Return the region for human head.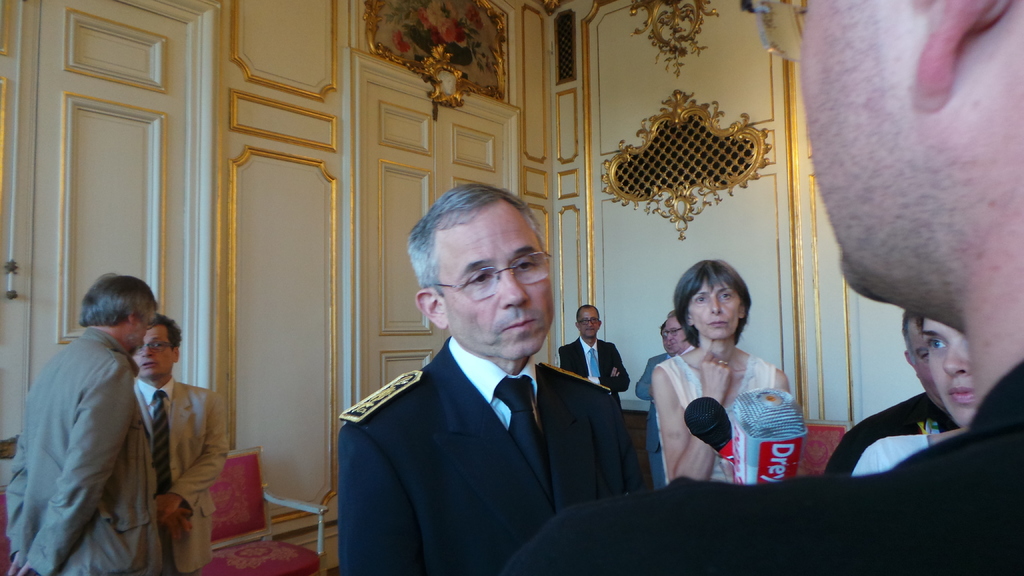
659, 324, 675, 354.
